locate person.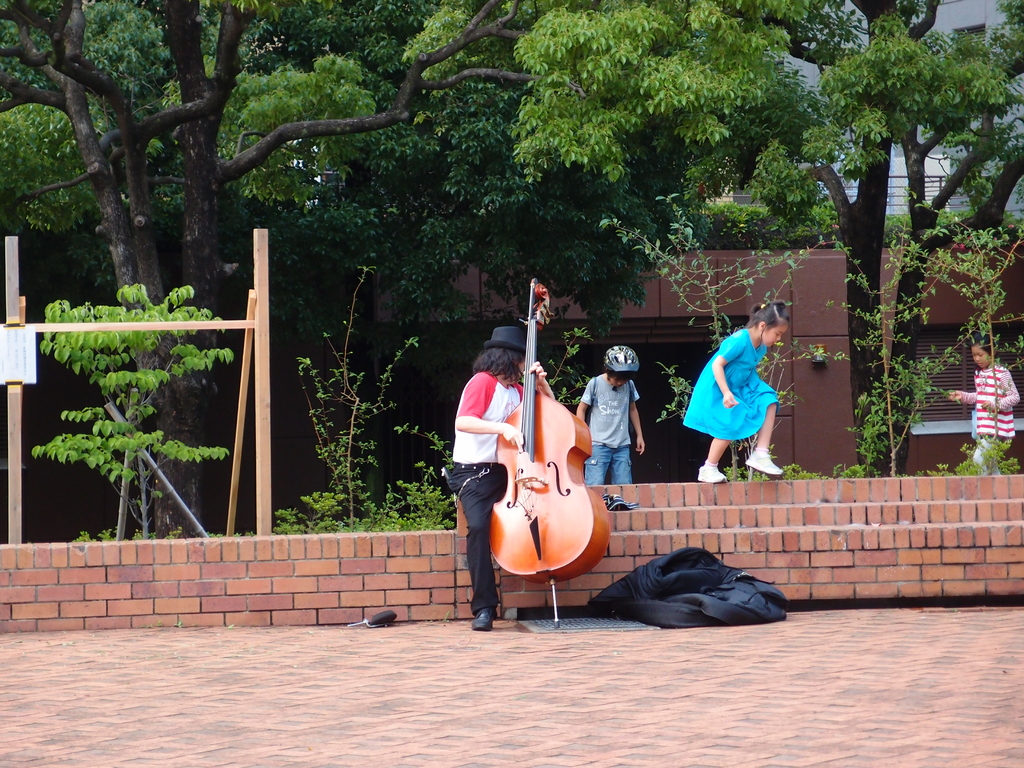
Bounding box: x1=949 y1=337 x2=1023 y2=471.
